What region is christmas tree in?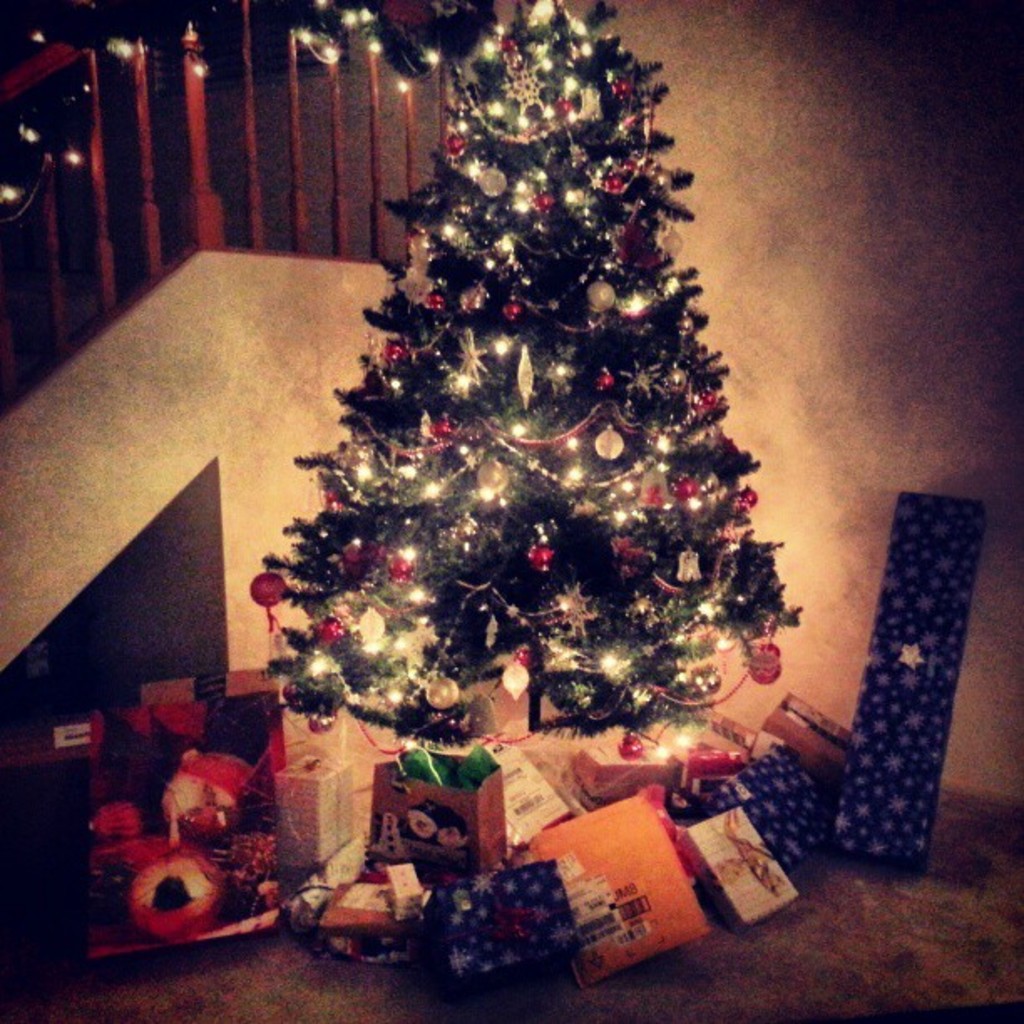
246/0/806/771.
